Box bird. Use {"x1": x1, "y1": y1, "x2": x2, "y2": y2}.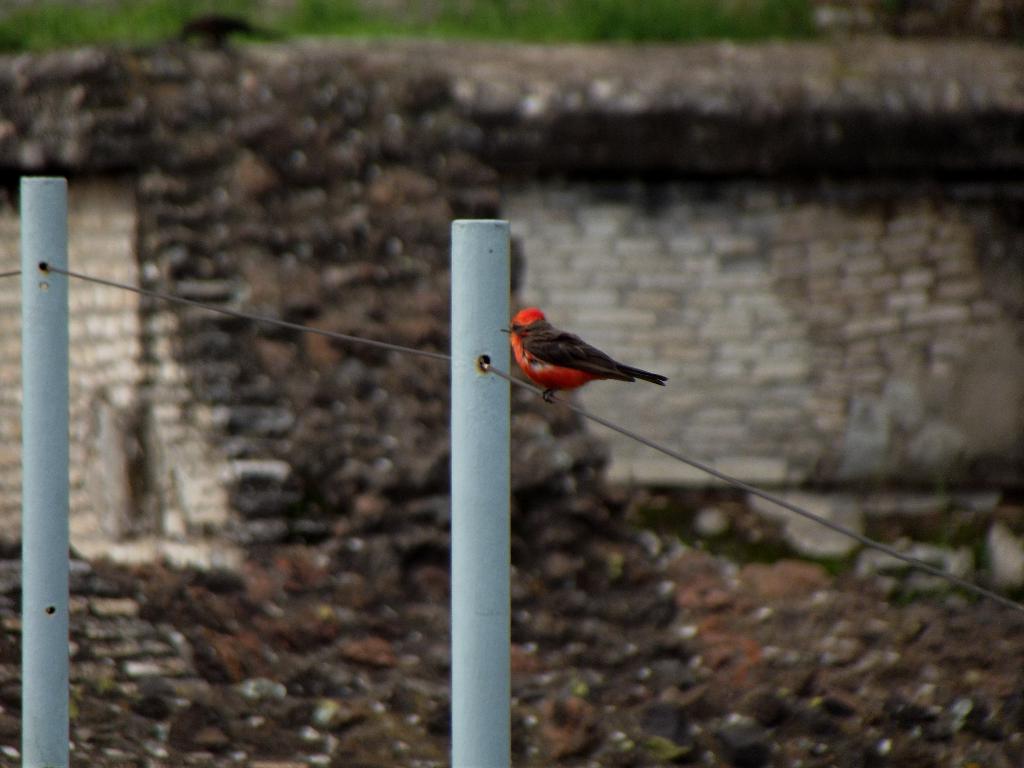
{"x1": 504, "y1": 307, "x2": 662, "y2": 404}.
